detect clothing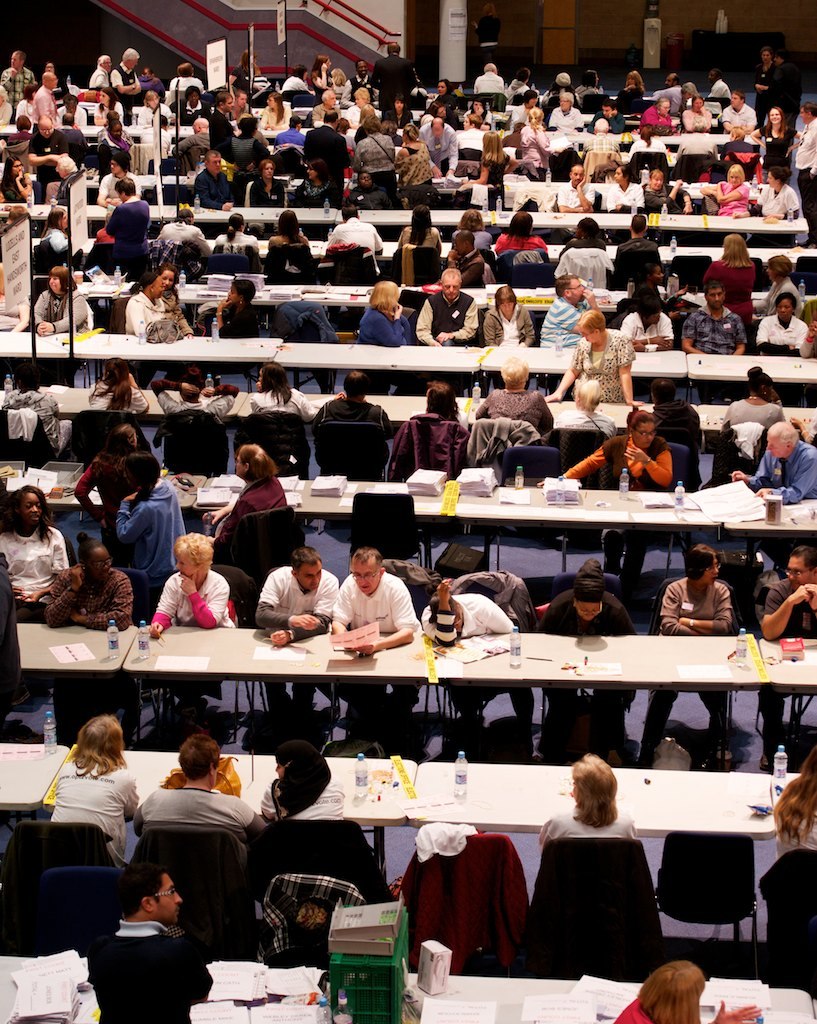
Rect(32, 283, 88, 326)
